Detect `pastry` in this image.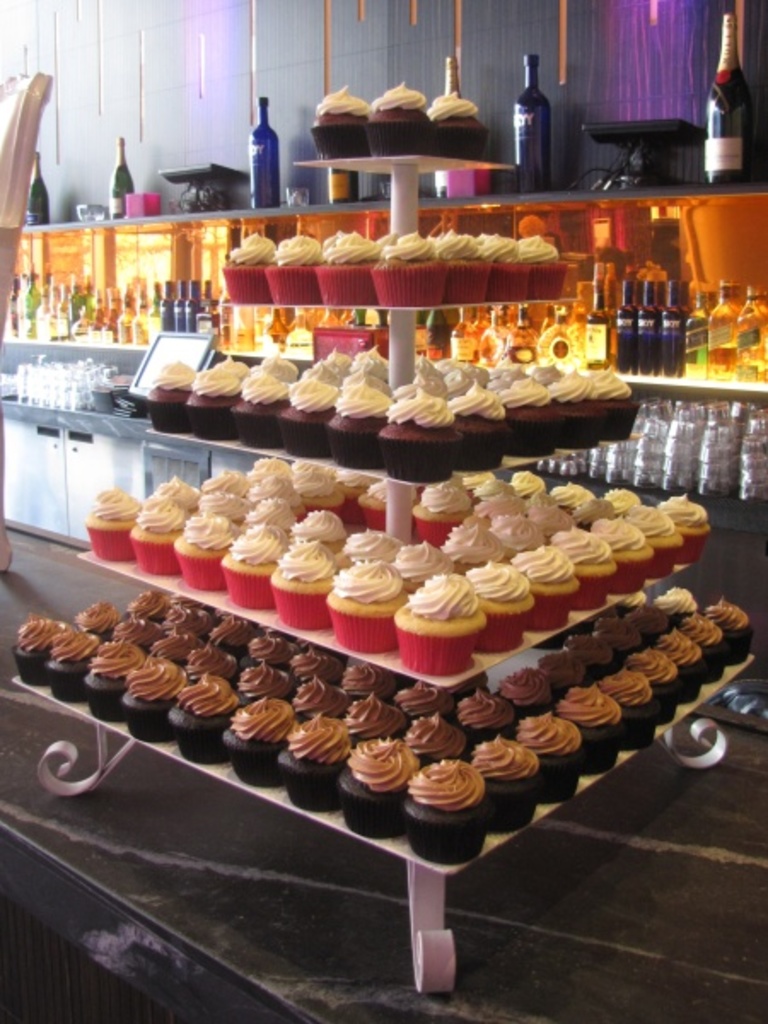
Detection: 90, 493, 140, 558.
